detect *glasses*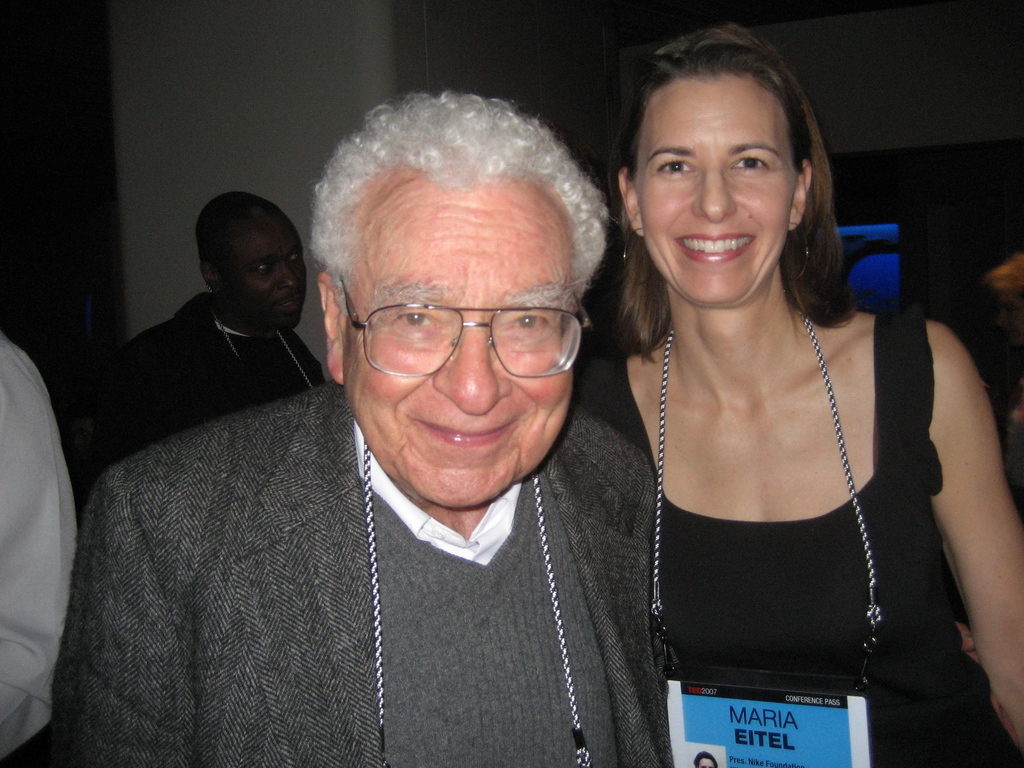
{"left": 330, "top": 268, "right": 589, "bottom": 381}
